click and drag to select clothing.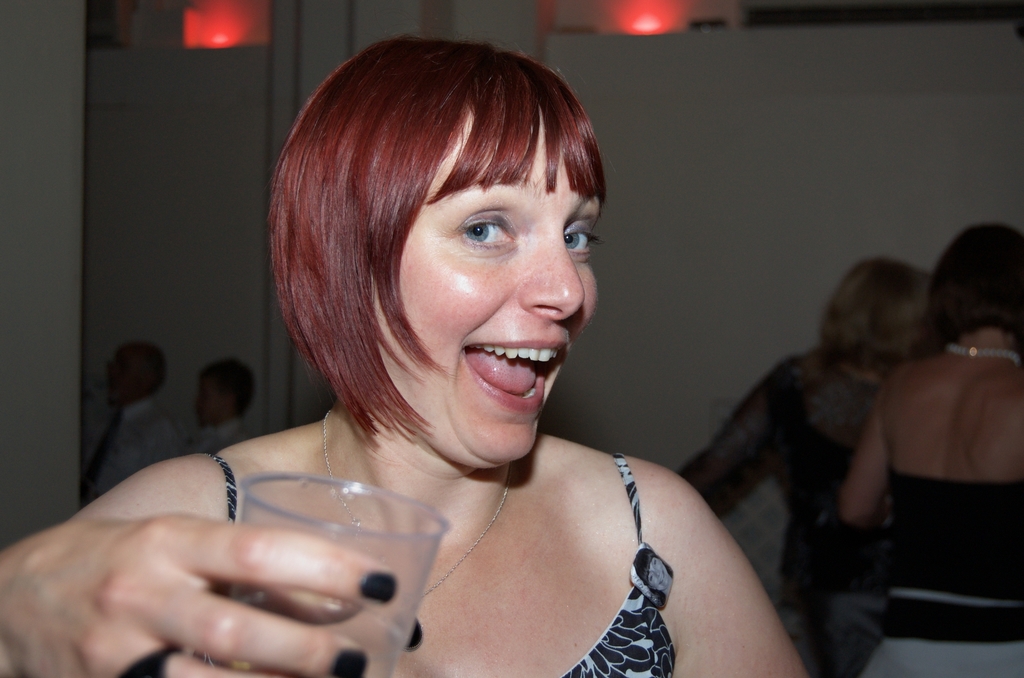
Selection: locate(207, 450, 671, 677).
